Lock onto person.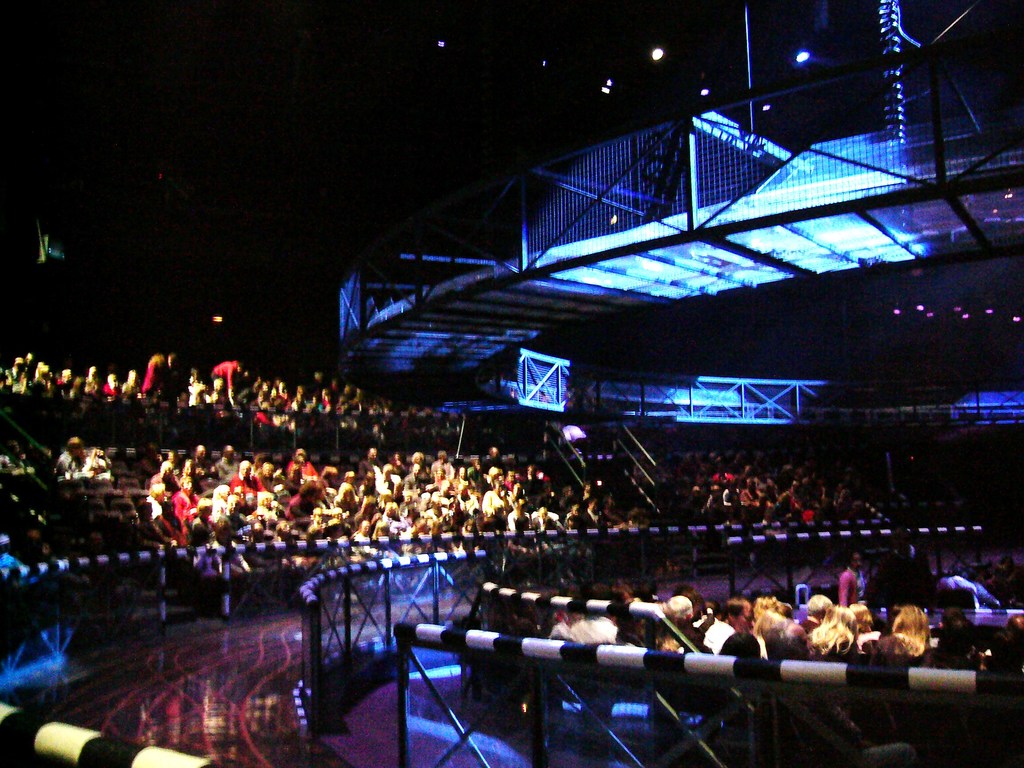
Locked: (left=568, top=592, right=645, bottom=643).
